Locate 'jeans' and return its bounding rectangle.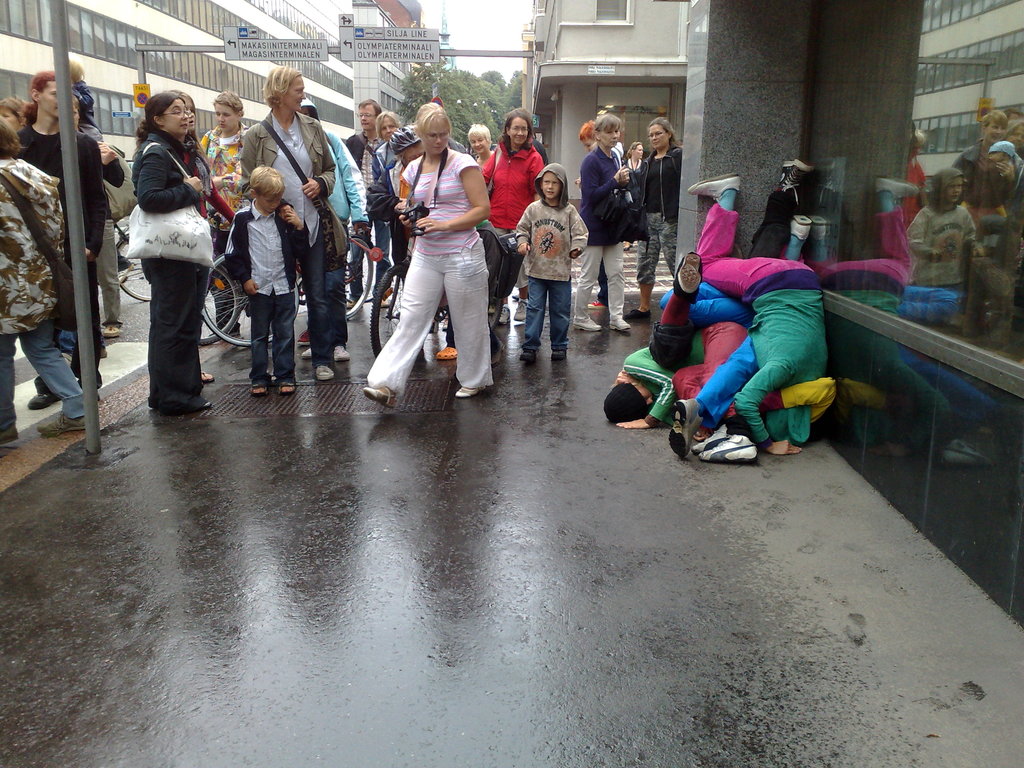
(286, 221, 333, 371).
